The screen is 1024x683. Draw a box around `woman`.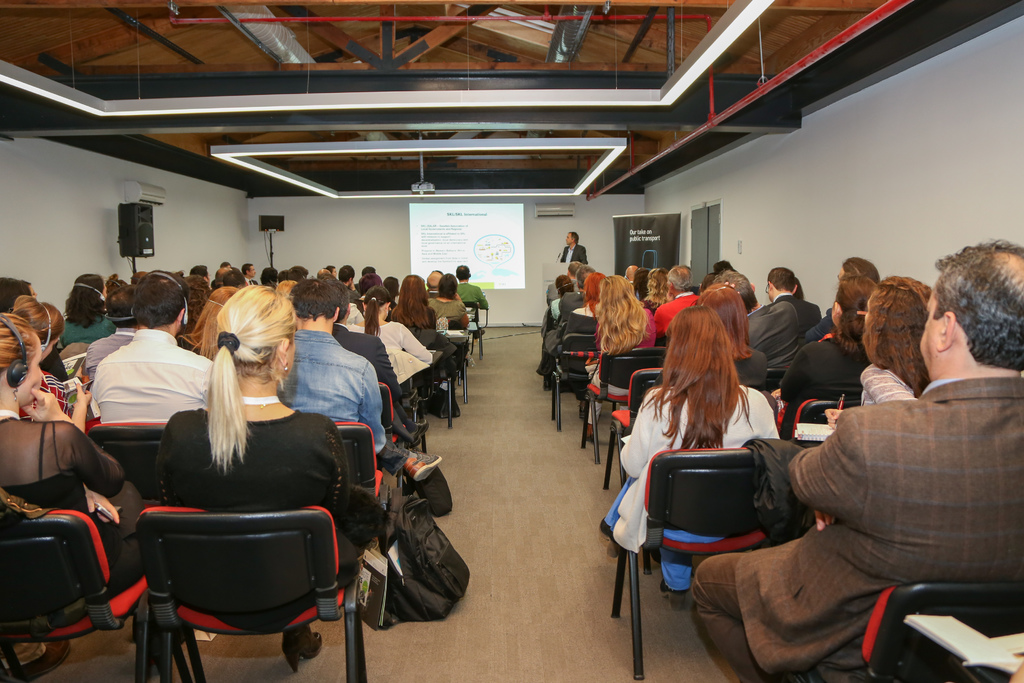
locate(1, 288, 94, 437).
